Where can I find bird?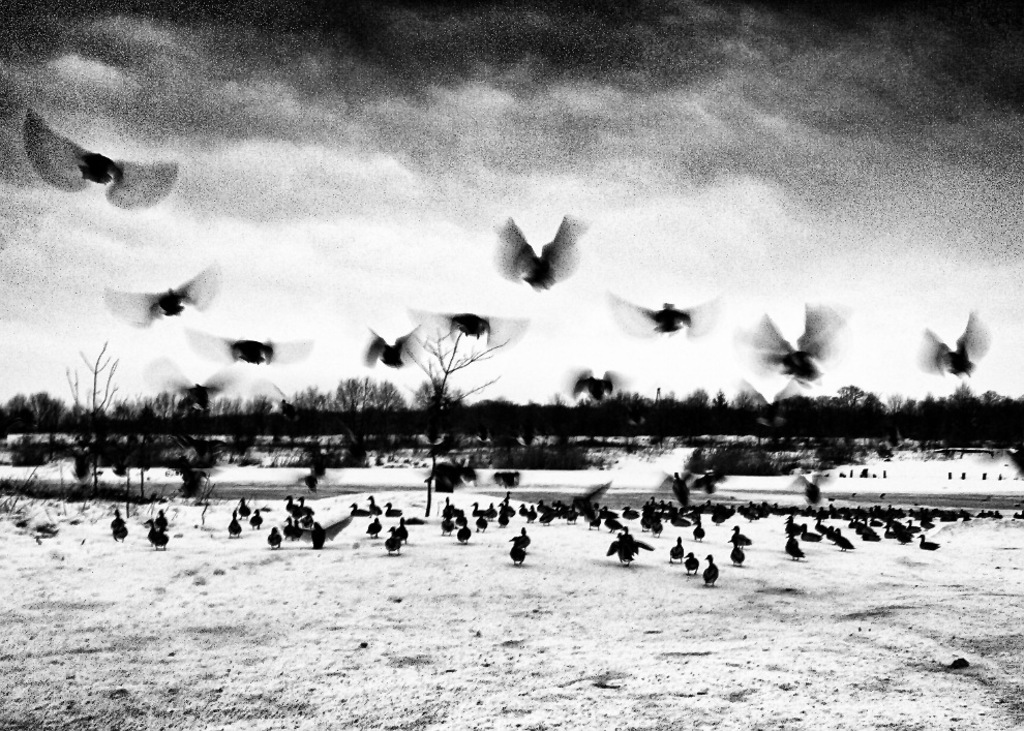
You can find it at bbox=(381, 500, 409, 523).
